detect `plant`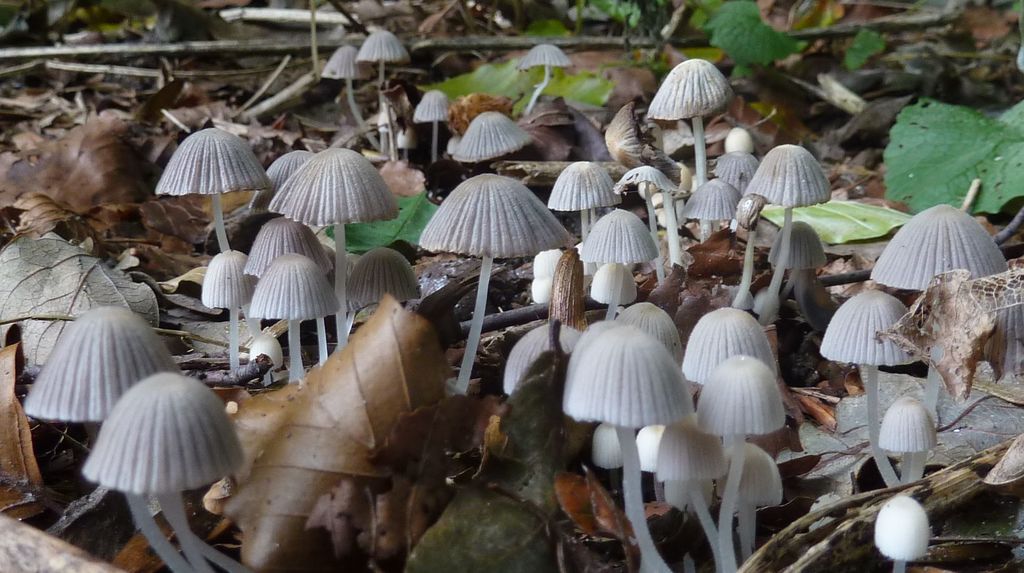
(762,186,906,249)
